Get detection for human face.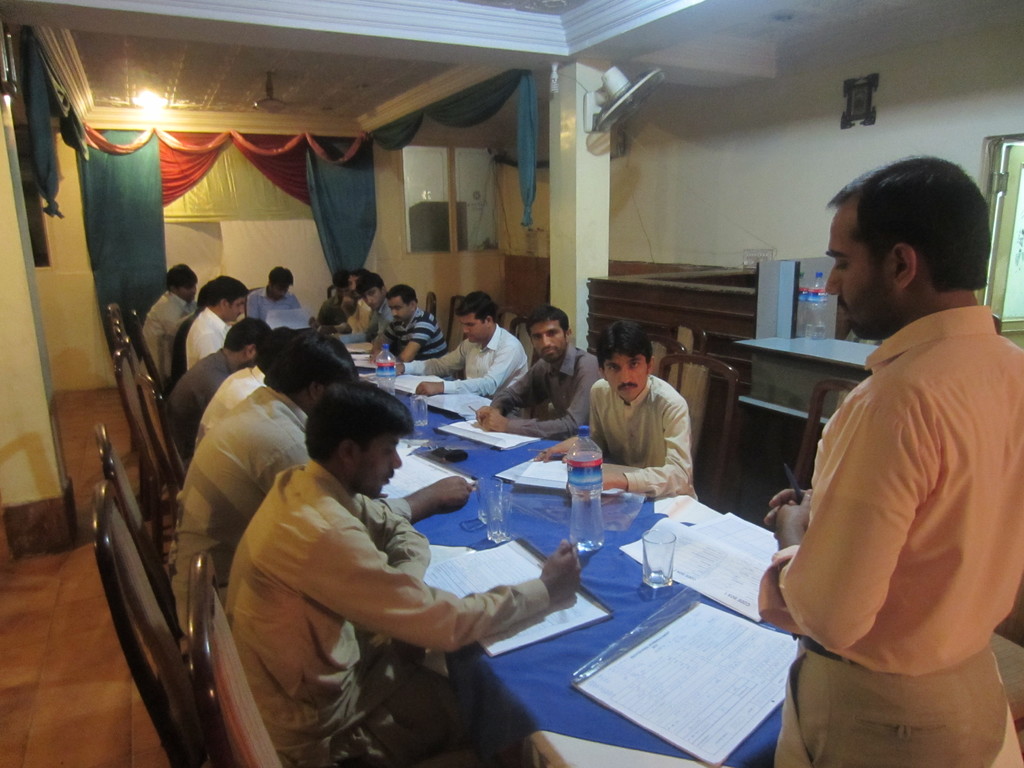
Detection: [358, 425, 402, 497].
